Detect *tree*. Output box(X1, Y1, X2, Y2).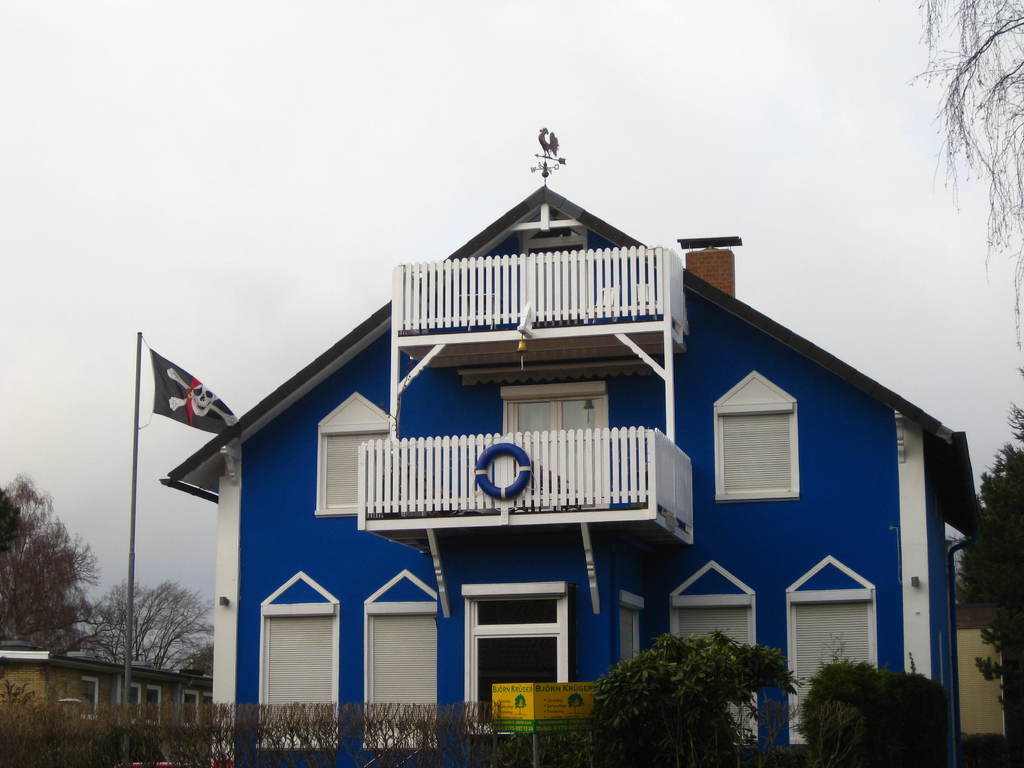
box(908, 2, 1023, 421).
